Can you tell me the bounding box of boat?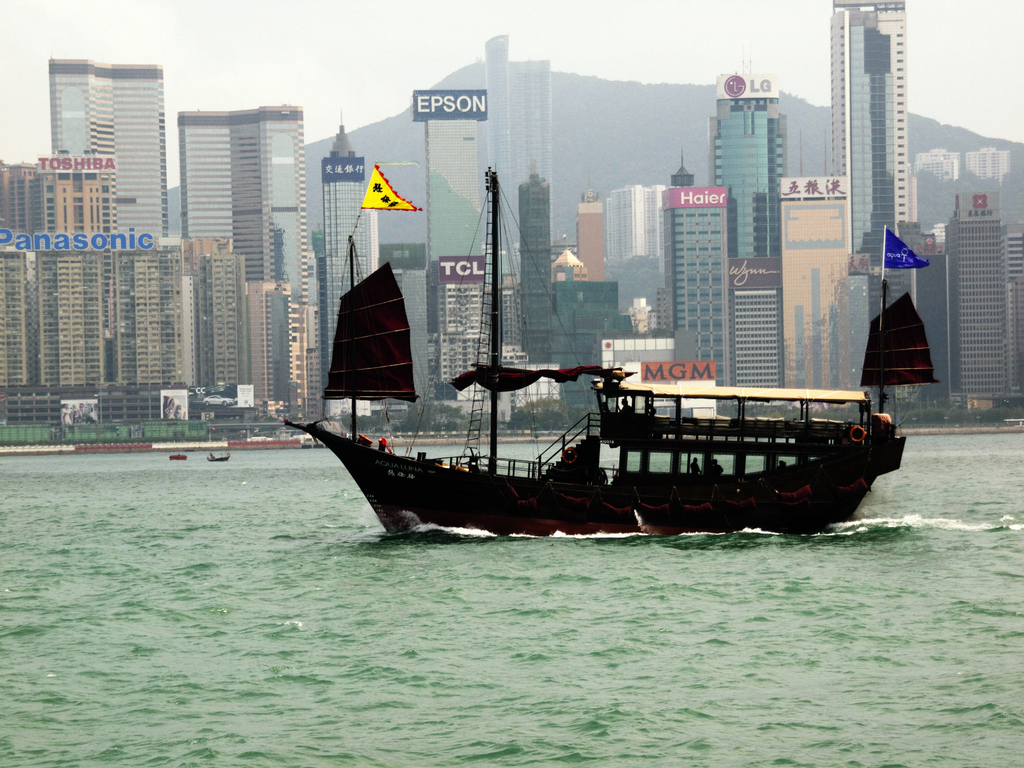
x1=207 y1=450 x2=232 y2=463.
